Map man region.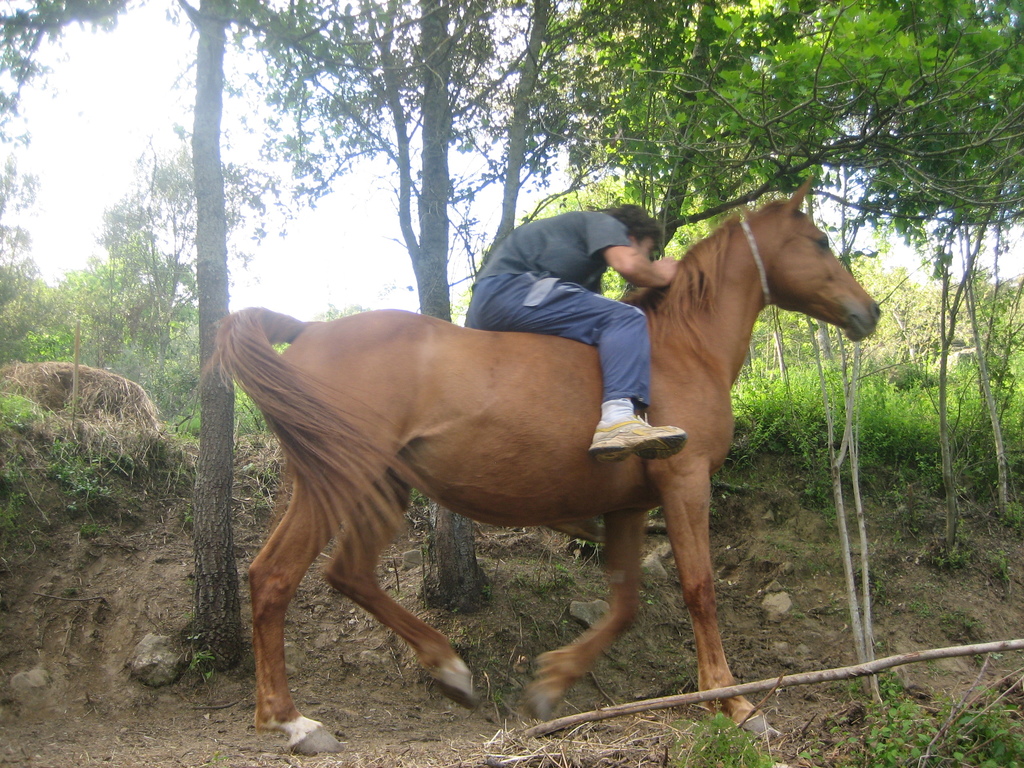
Mapped to {"left": 451, "top": 201, "right": 690, "bottom": 378}.
